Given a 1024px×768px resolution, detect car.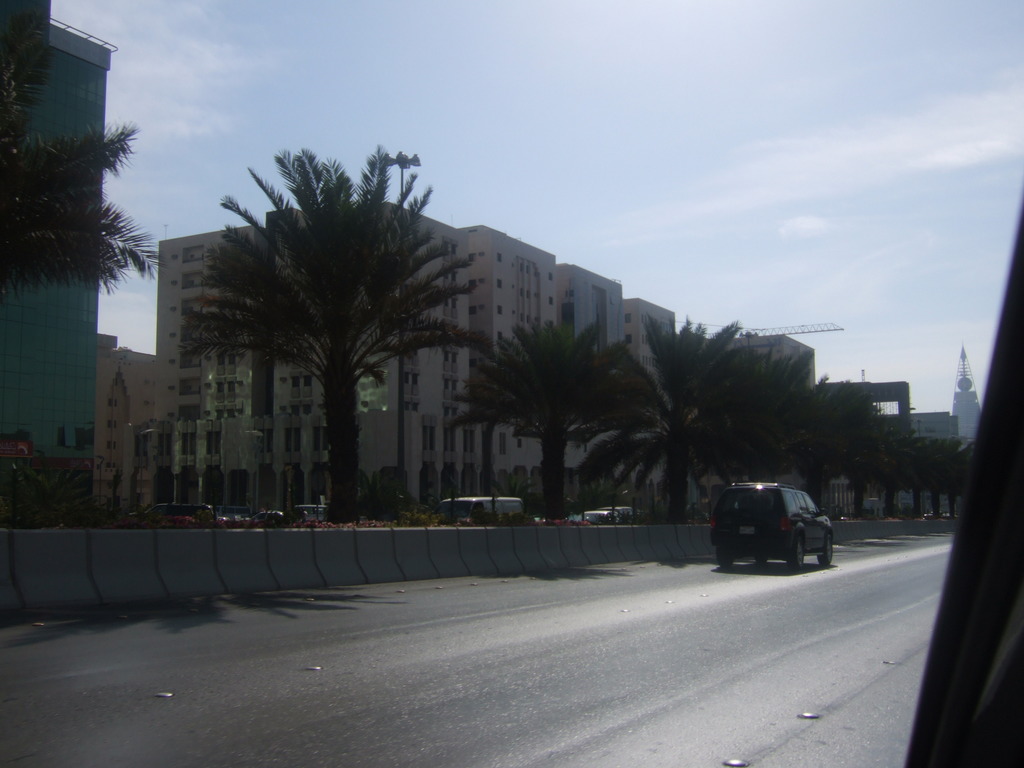
Rect(704, 466, 835, 576).
